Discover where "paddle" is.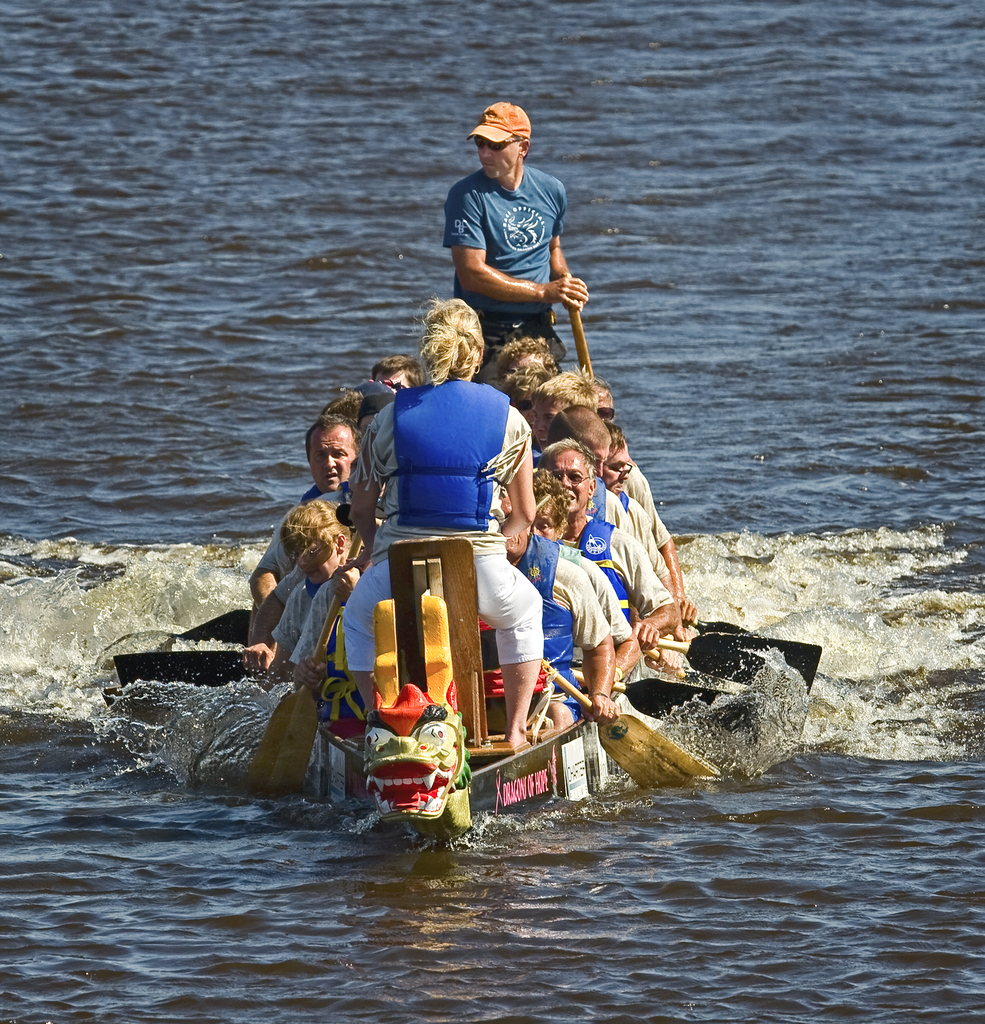
Discovered at {"left": 572, "top": 668, "right": 763, "bottom": 730}.
